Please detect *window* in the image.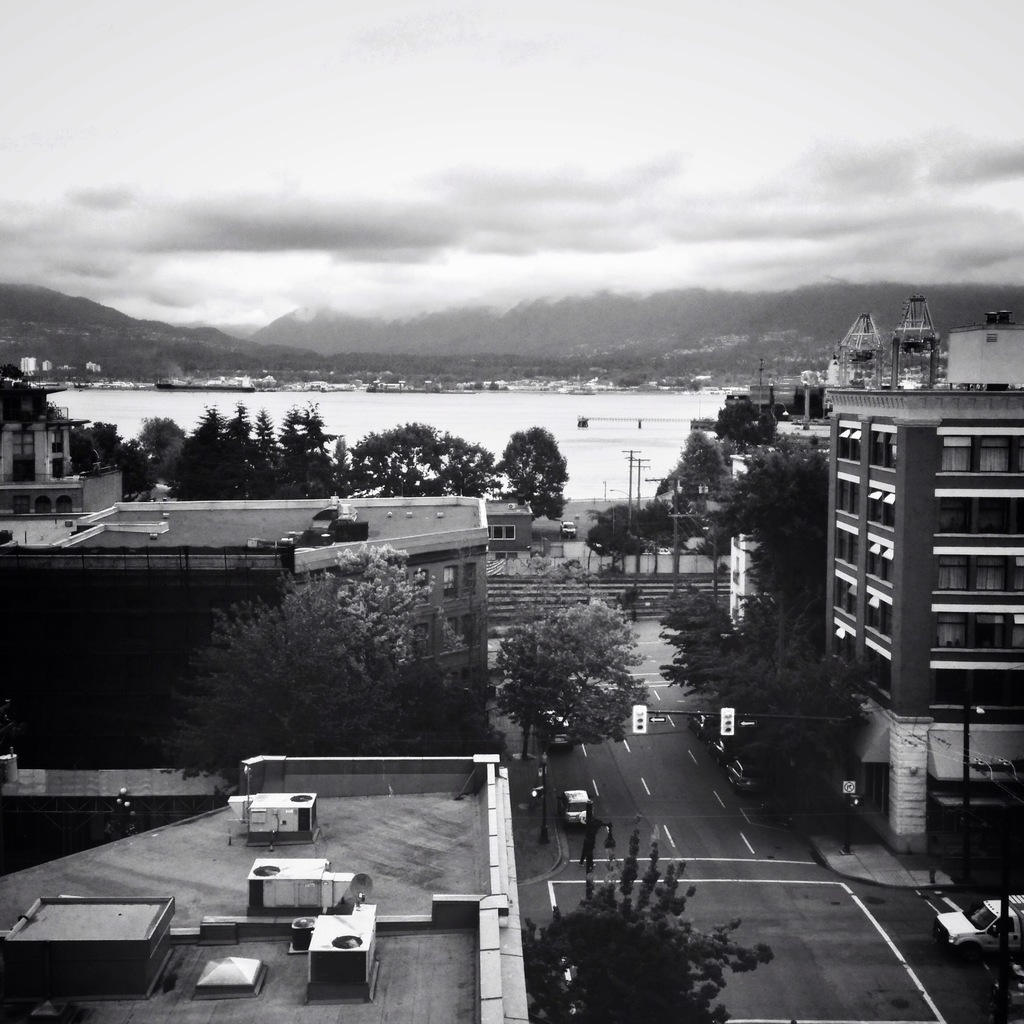
Rect(463, 616, 473, 651).
